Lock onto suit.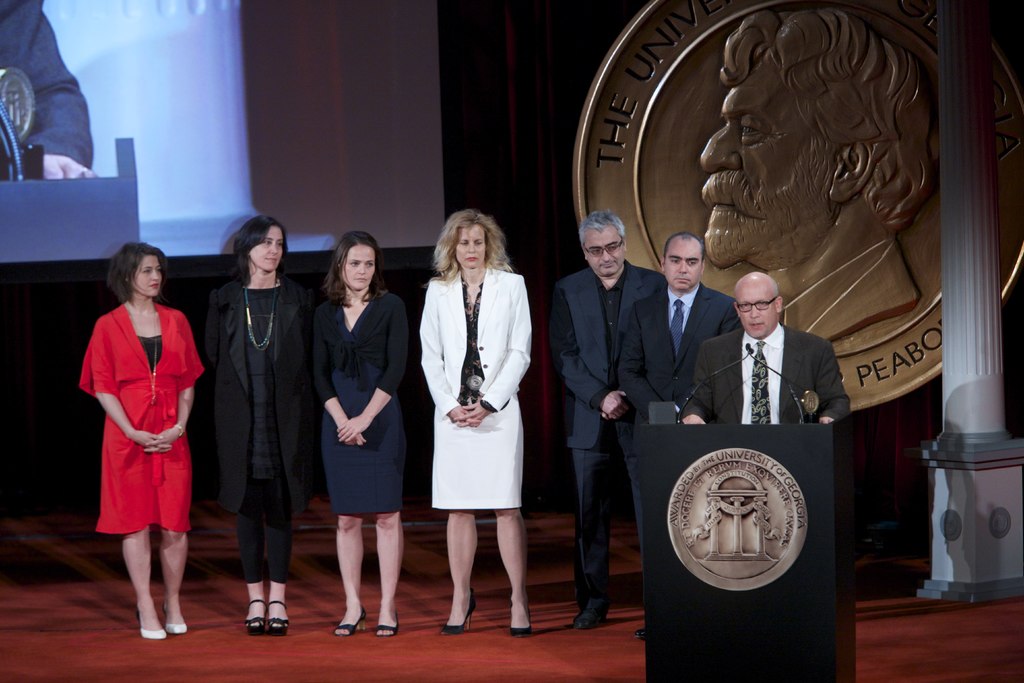
Locked: (557, 193, 664, 618).
